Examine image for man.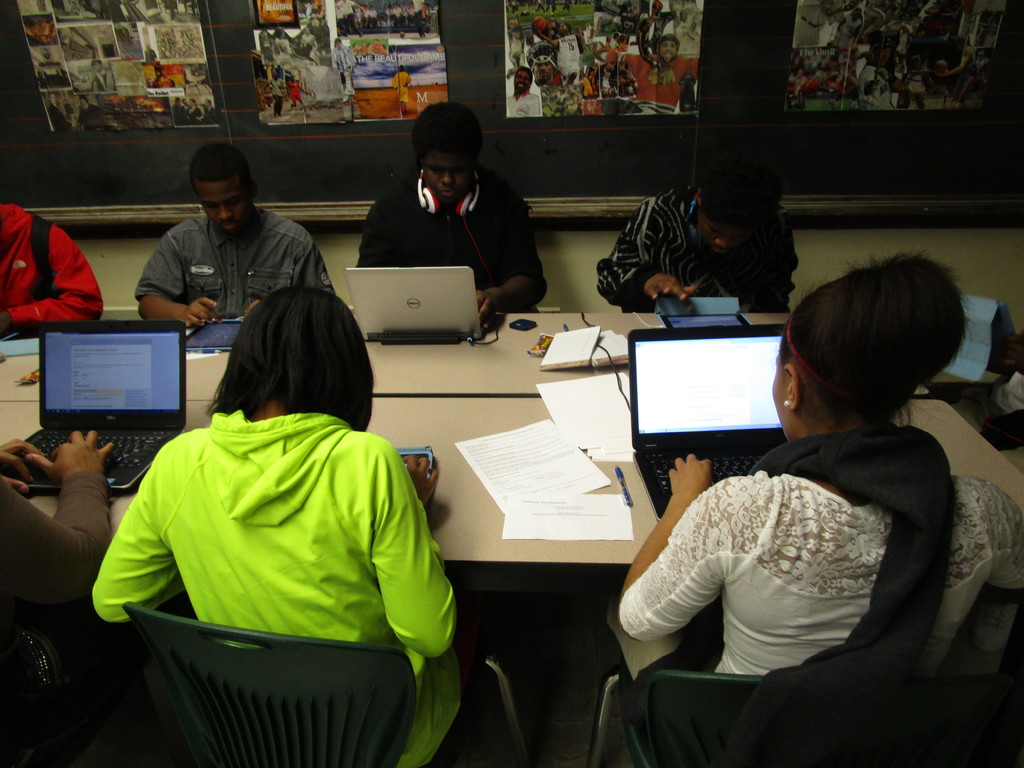
Examination result: x1=352, y1=104, x2=548, y2=340.
